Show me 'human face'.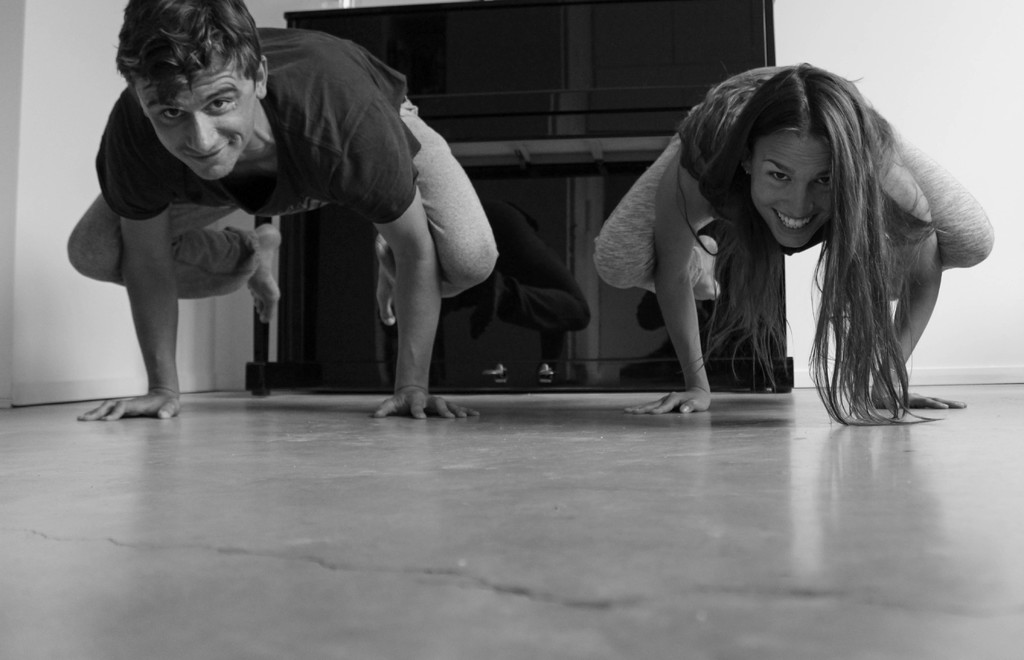
'human face' is here: left=141, top=73, right=255, bottom=180.
